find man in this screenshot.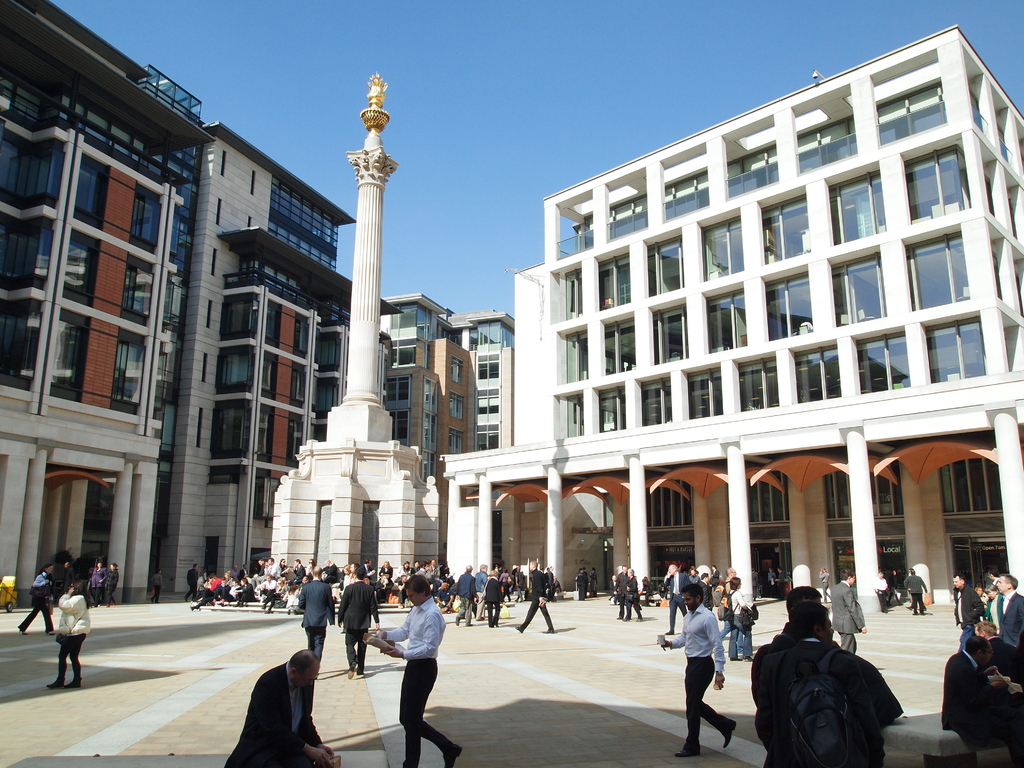
The bounding box for man is (x1=228, y1=564, x2=240, y2=573).
